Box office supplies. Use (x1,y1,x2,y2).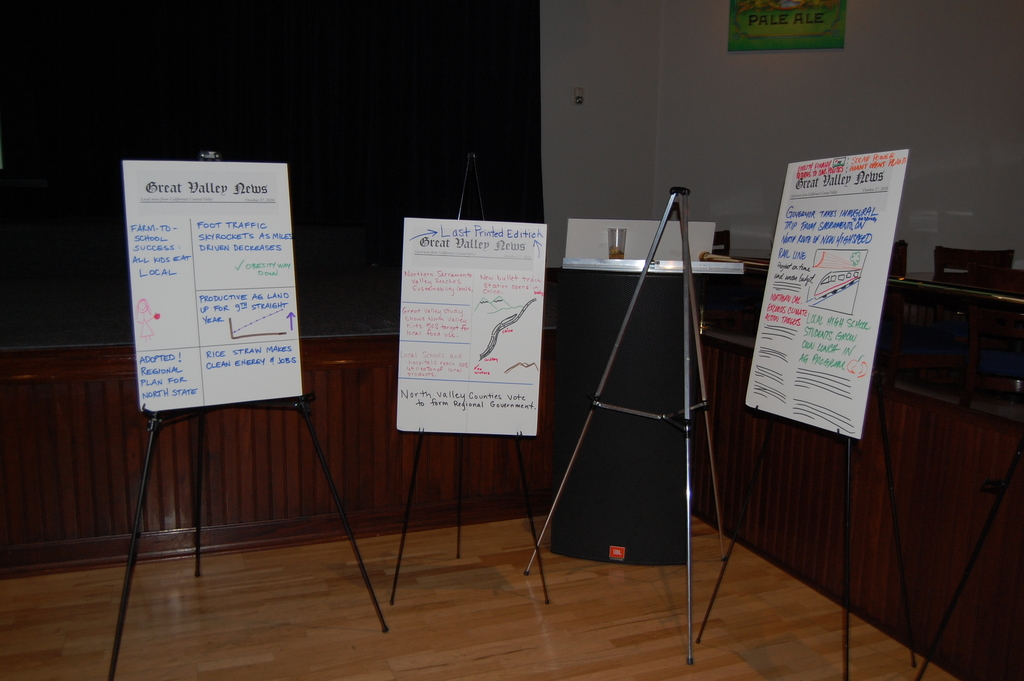
(696,145,922,680).
